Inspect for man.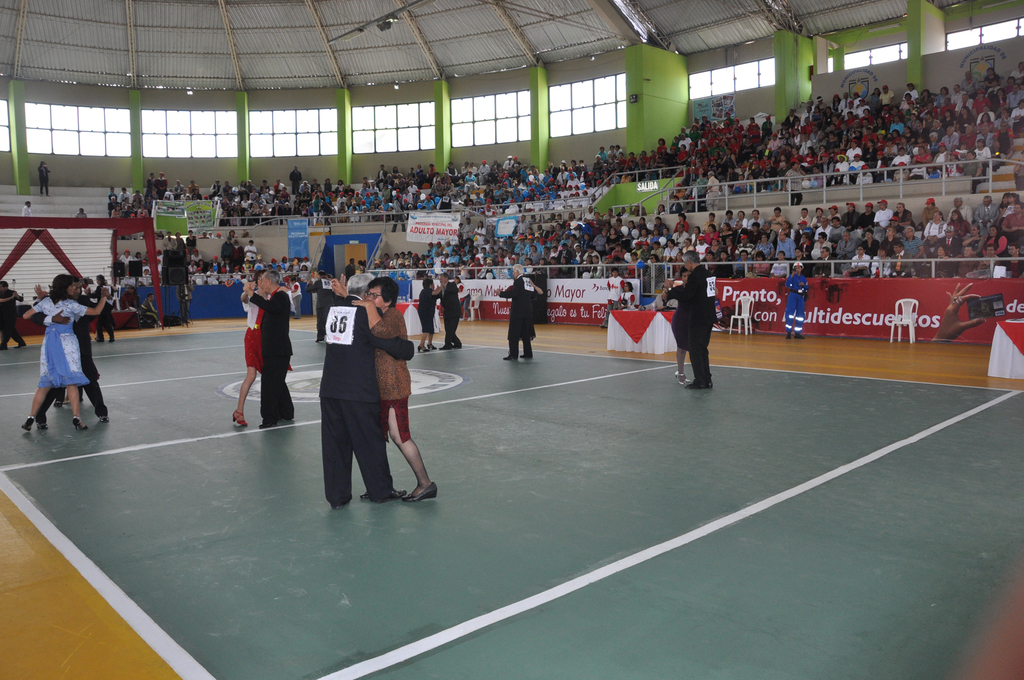
Inspection: x1=812, y1=207, x2=829, y2=221.
